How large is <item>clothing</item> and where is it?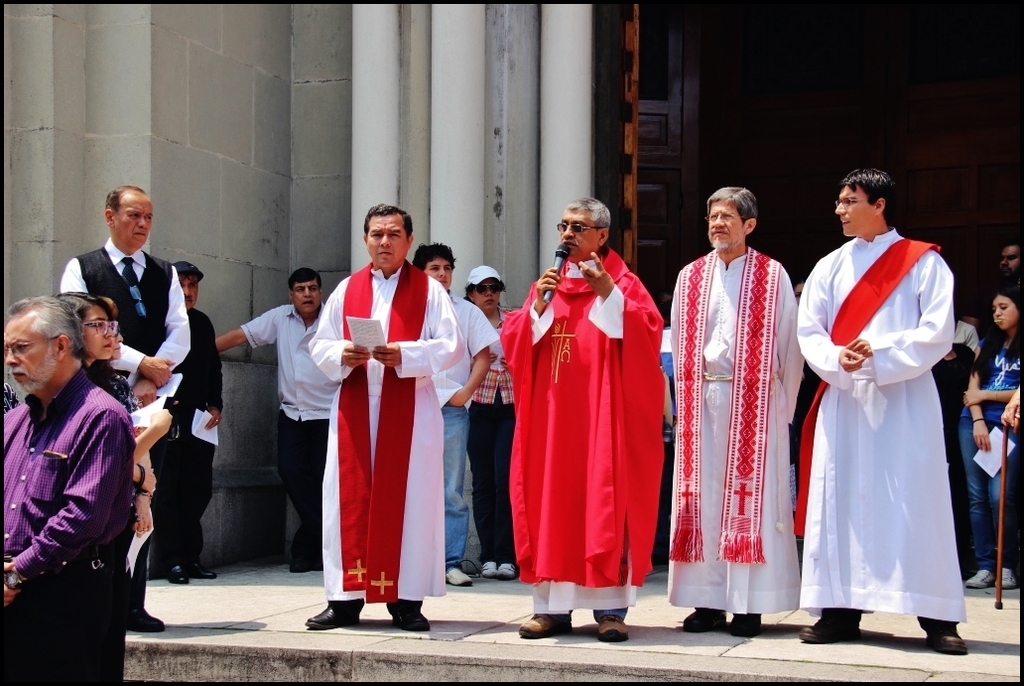
Bounding box: 510,256,667,611.
